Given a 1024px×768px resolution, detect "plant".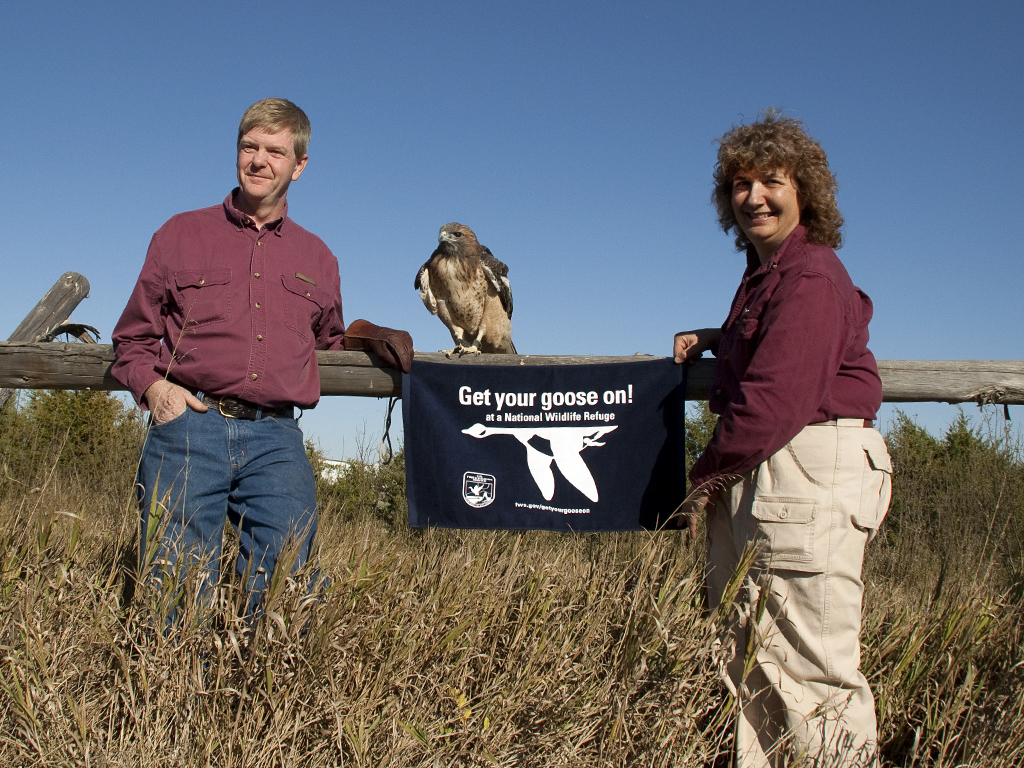
891, 400, 930, 459.
